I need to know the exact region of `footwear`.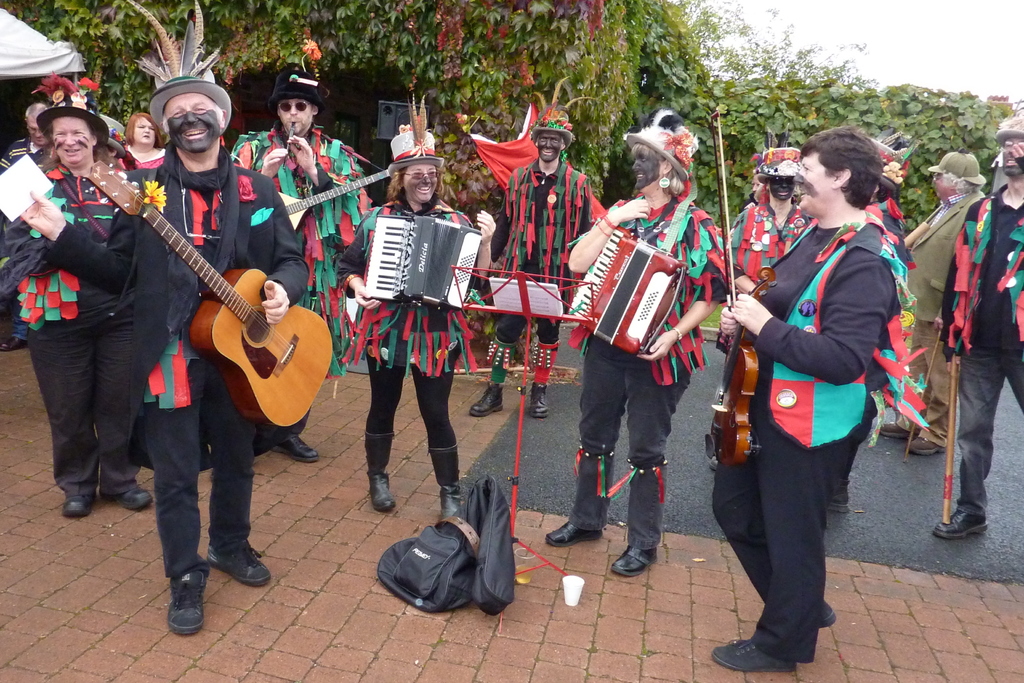
Region: <region>526, 382, 551, 421</region>.
